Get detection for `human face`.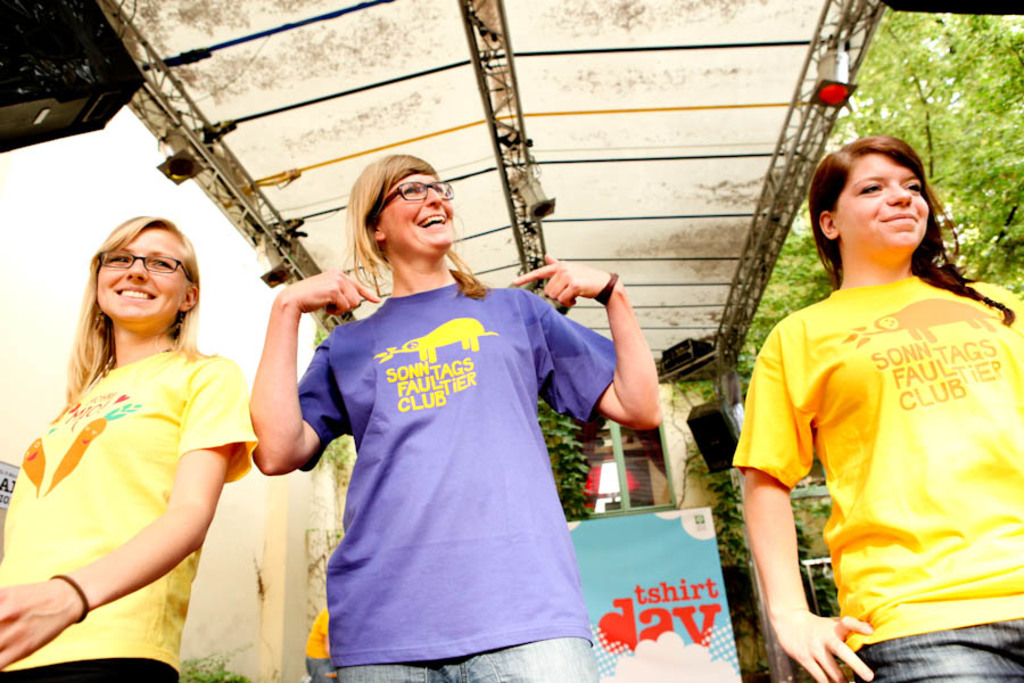
Detection: Rect(99, 228, 191, 320).
